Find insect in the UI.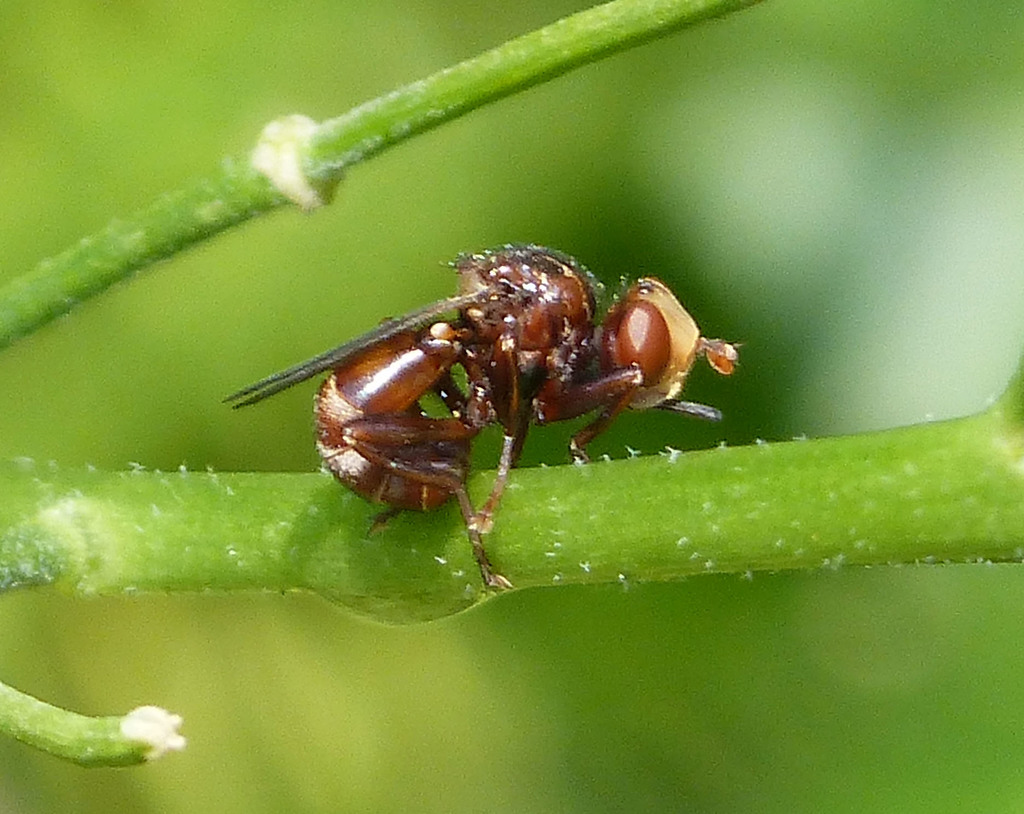
UI element at x1=223, y1=236, x2=742, y2=593.
